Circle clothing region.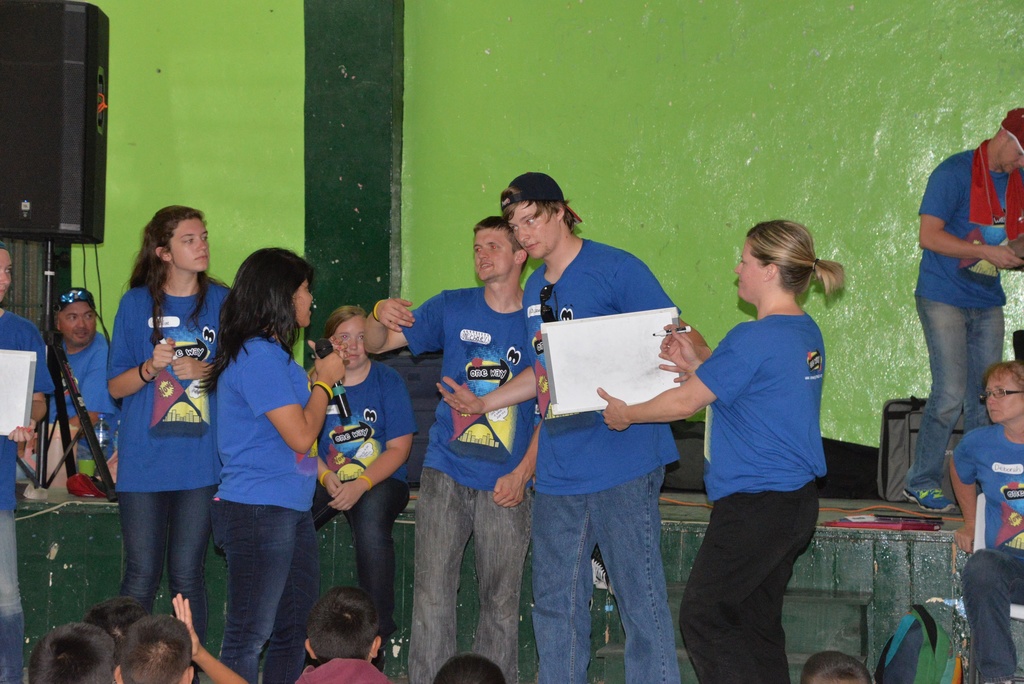
Region: region(924, 165, 1023, 301).
